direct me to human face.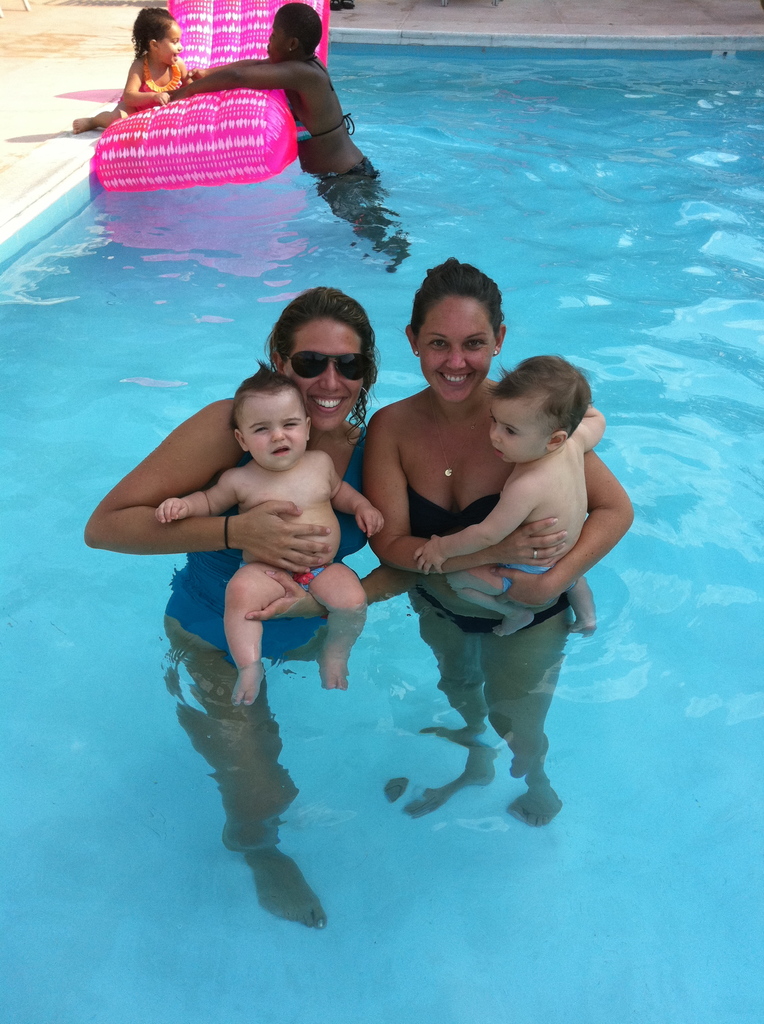
Direction: pyautogui.locateOnScreen(420, 295, 497, 405).
